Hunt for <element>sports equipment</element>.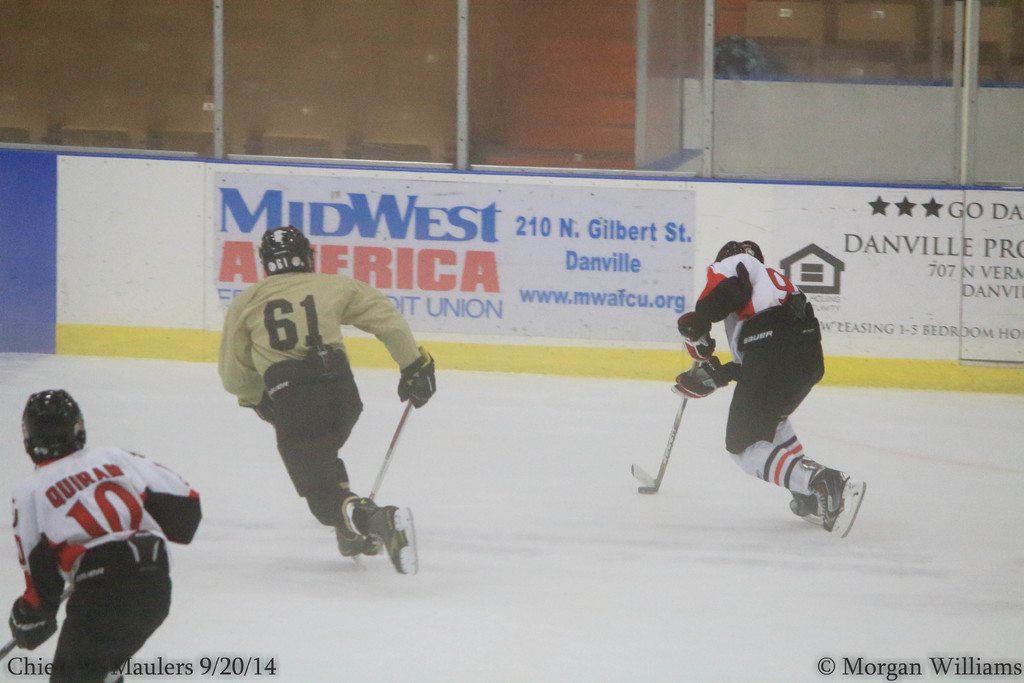
Hunted down at locate(1, 588, 71, 662).
